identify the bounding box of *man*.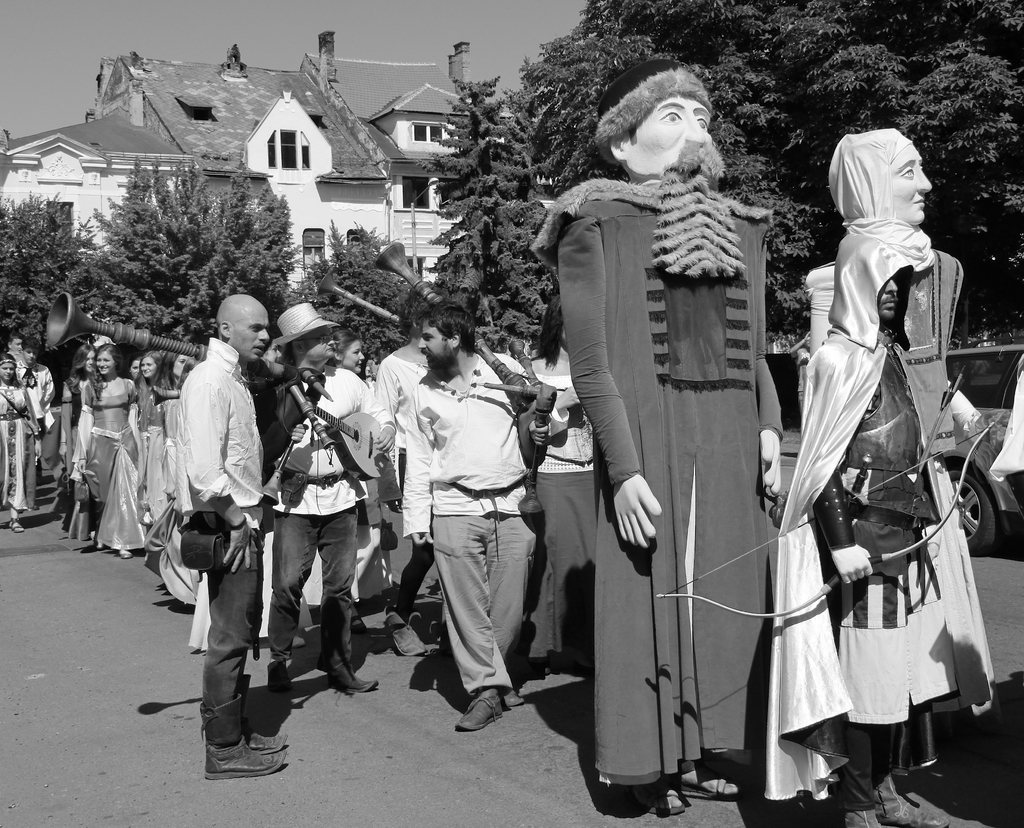
<bbox>530, 54, 791, 812</bbox>.
